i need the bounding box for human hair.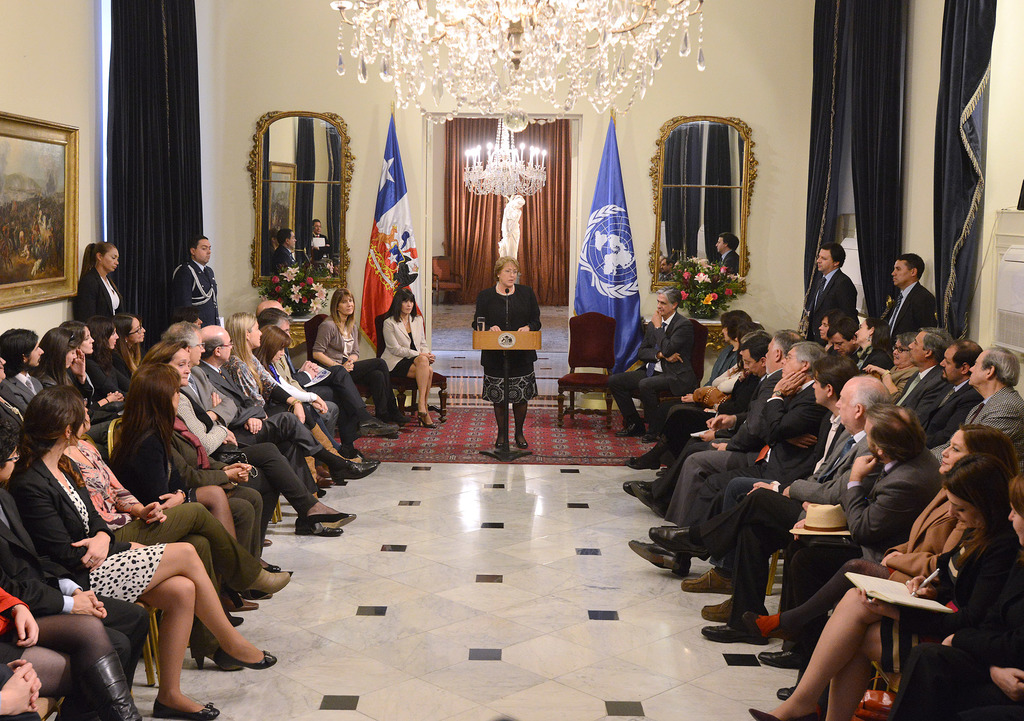
Here it is: 662:286:682:306.
